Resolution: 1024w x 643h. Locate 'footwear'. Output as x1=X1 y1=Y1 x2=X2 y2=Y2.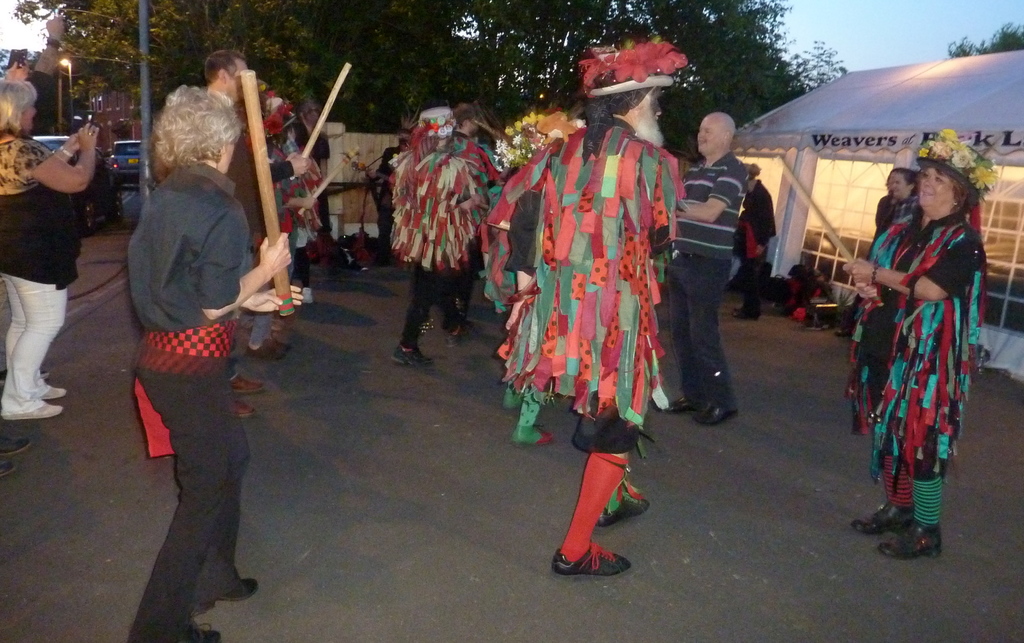
x1=499 y1=387 x2=532 y2=412.
